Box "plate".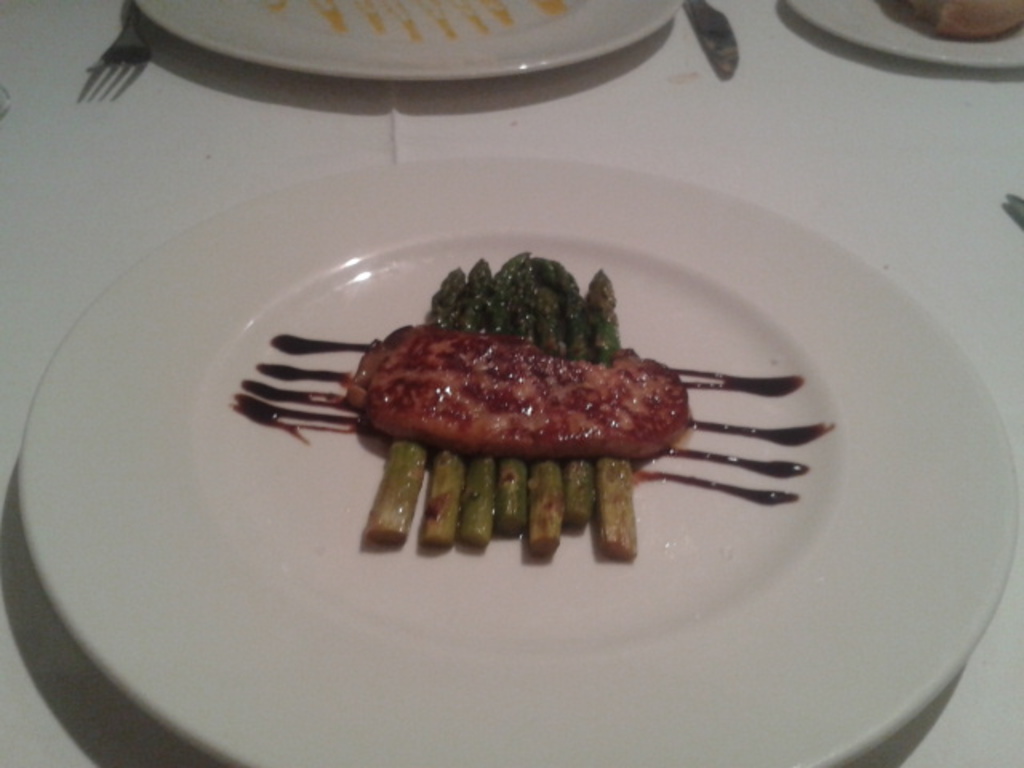
(779,0,1022,69).
